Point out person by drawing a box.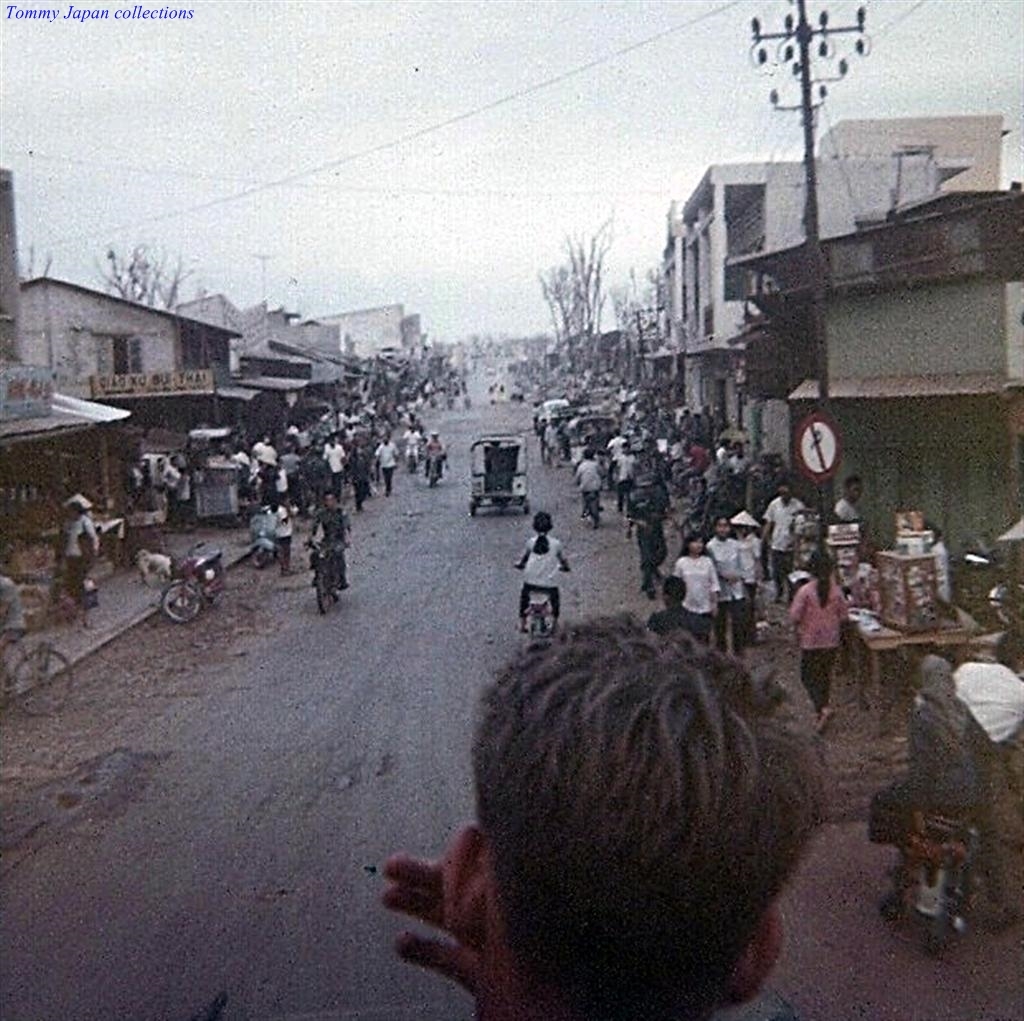
402,420,425,468.
